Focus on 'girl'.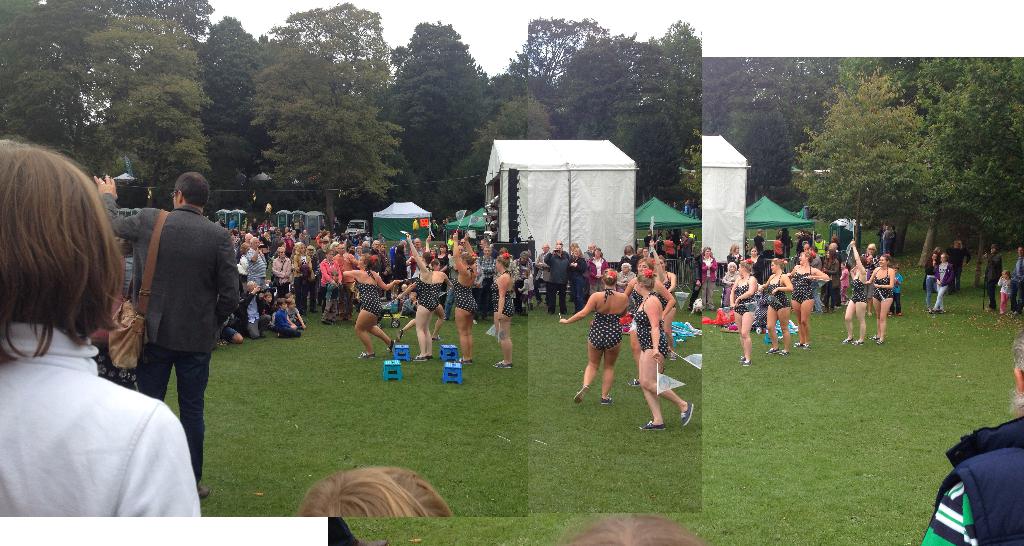
Focused at box=[410, 234, 436, 362].
